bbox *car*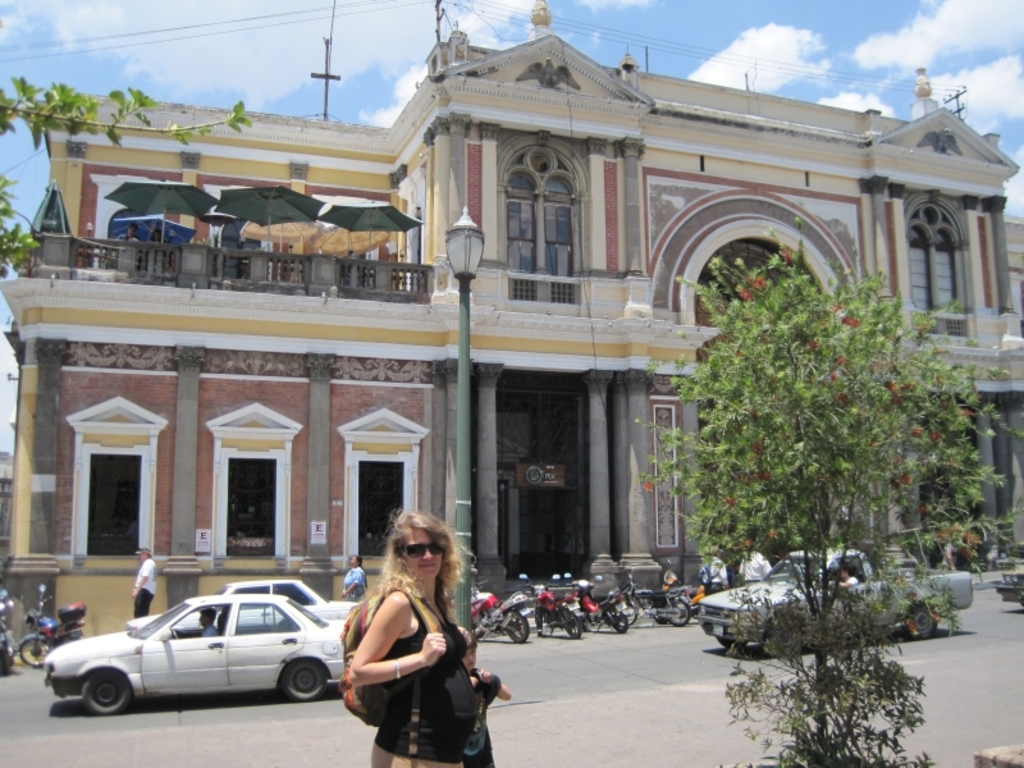
region(40, 591, 351, 717)
